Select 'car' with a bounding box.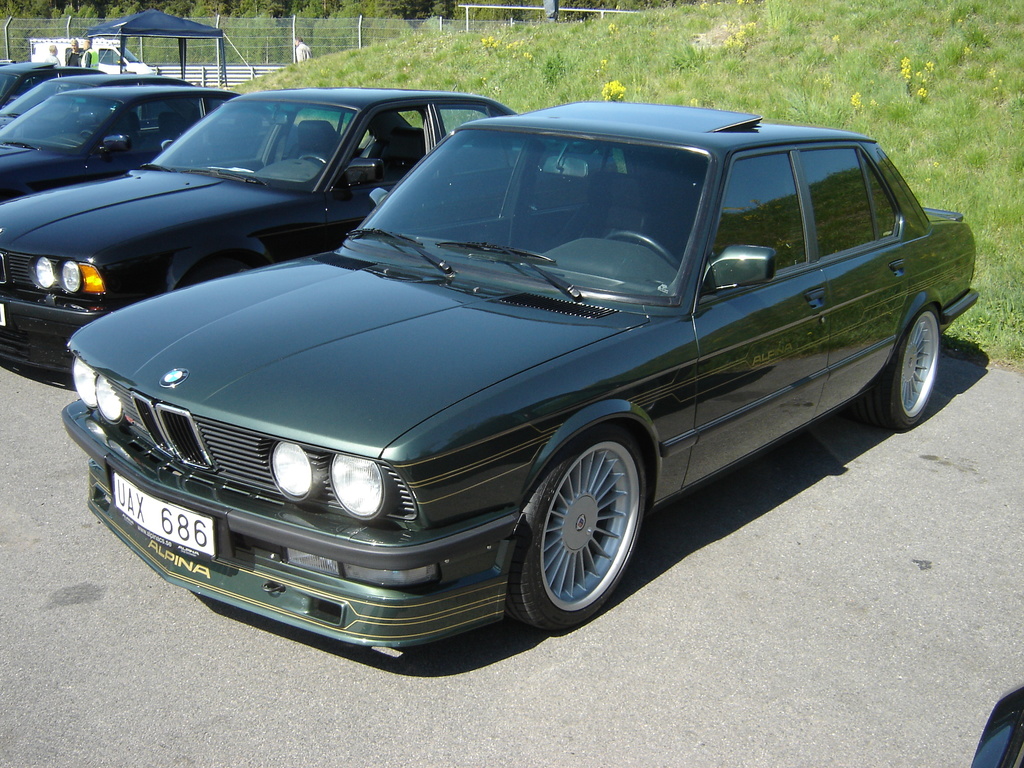
[52, 102, 982, 652].
